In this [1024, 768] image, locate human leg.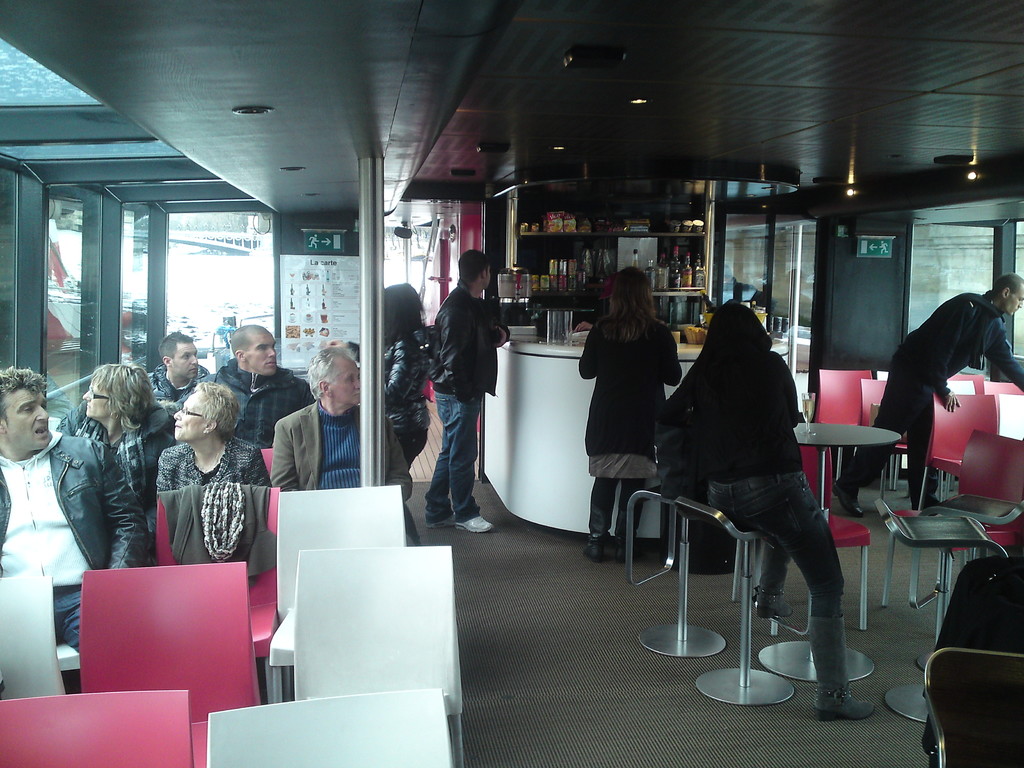
Bounding box: pyautogui.locateOnScreen(427, 431, 460, 527).
